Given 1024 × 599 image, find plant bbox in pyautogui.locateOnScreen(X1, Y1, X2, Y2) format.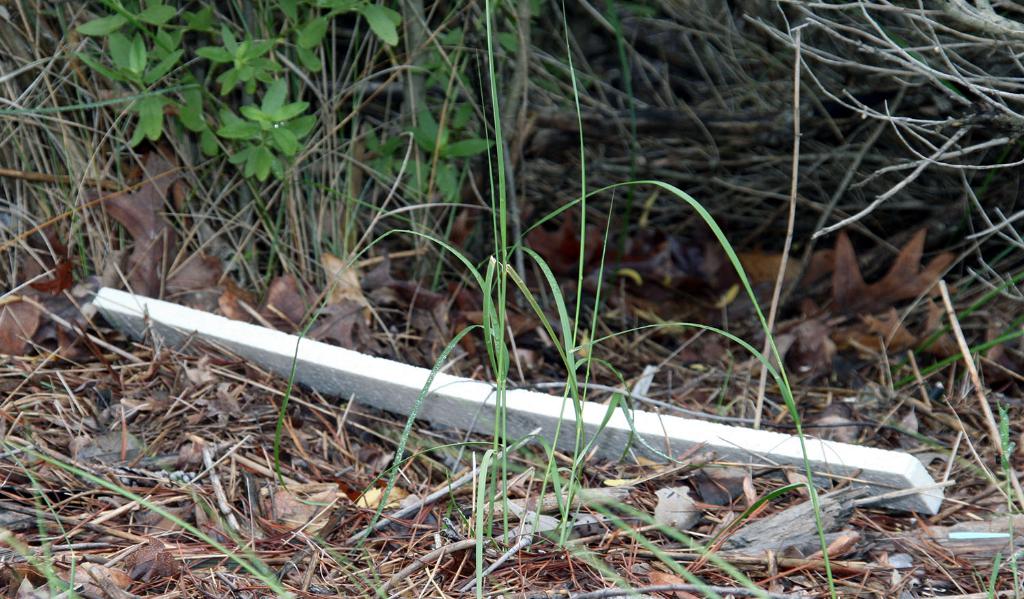
pyautogui.locateOnScreen(57, 5, 419, 205).
